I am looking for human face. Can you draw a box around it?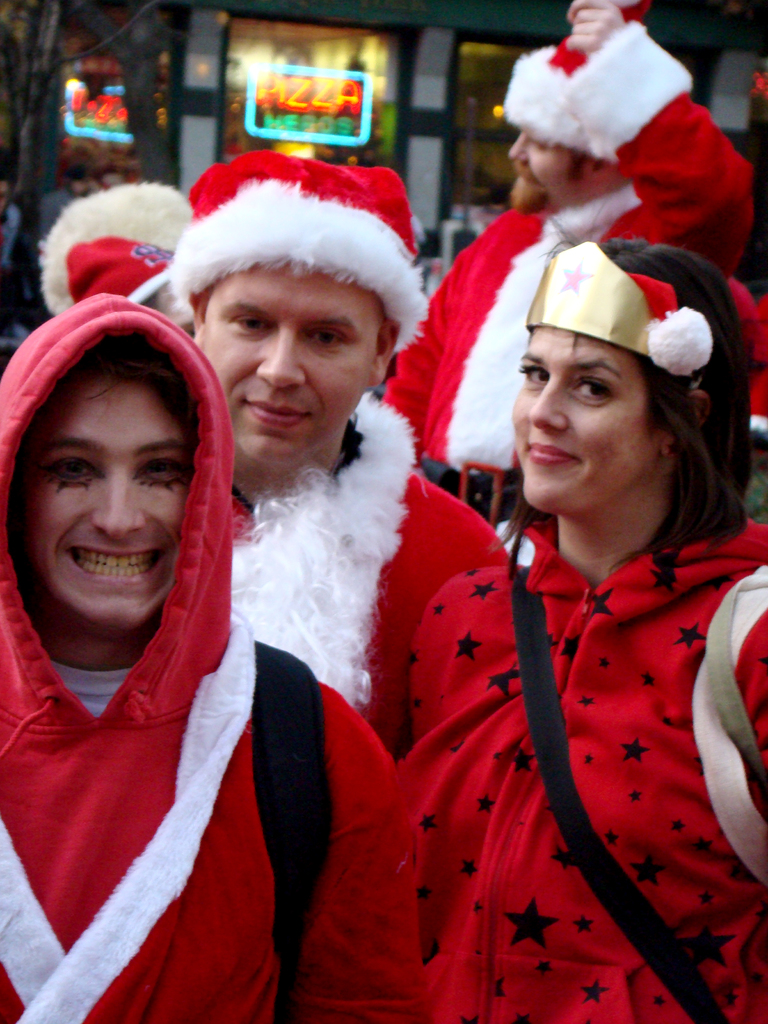
Sure, the bounding box is pyautogui.locateOnScreen(508, 323, 666, 520).
